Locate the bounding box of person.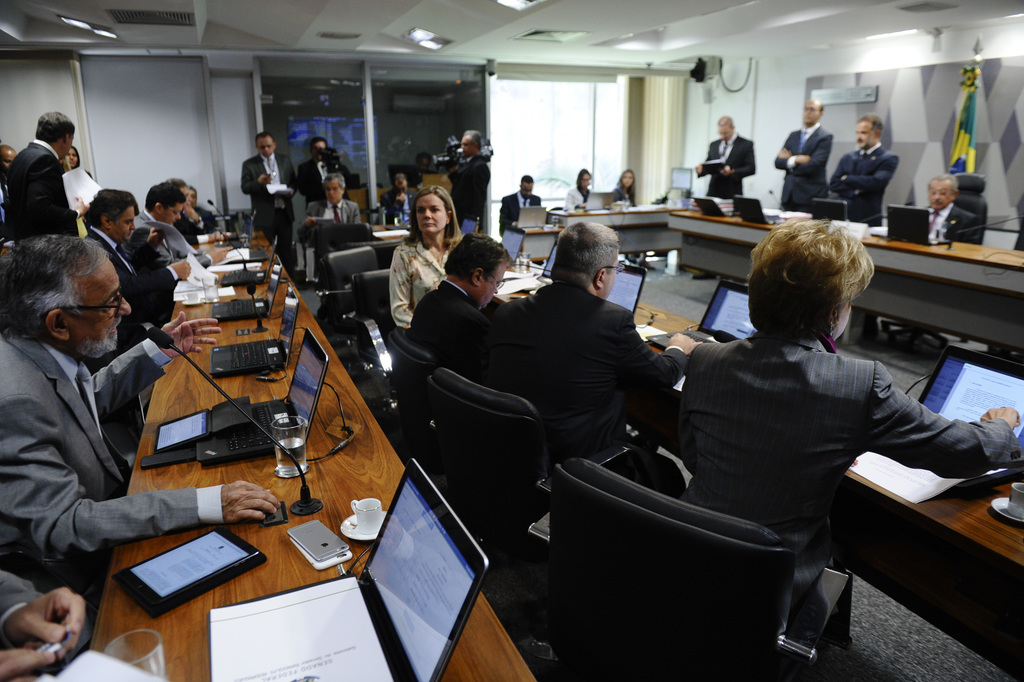
Bounding box: bbox(439, 123, 495, 236).
